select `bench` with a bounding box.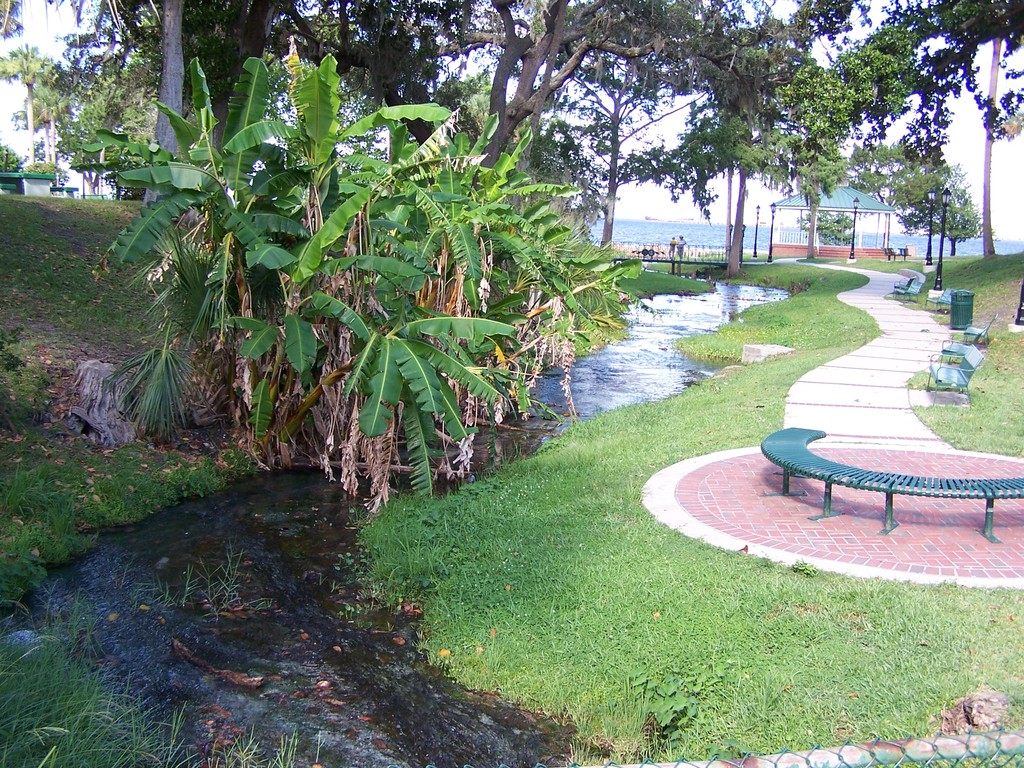
(49, 184, 80, 200).
